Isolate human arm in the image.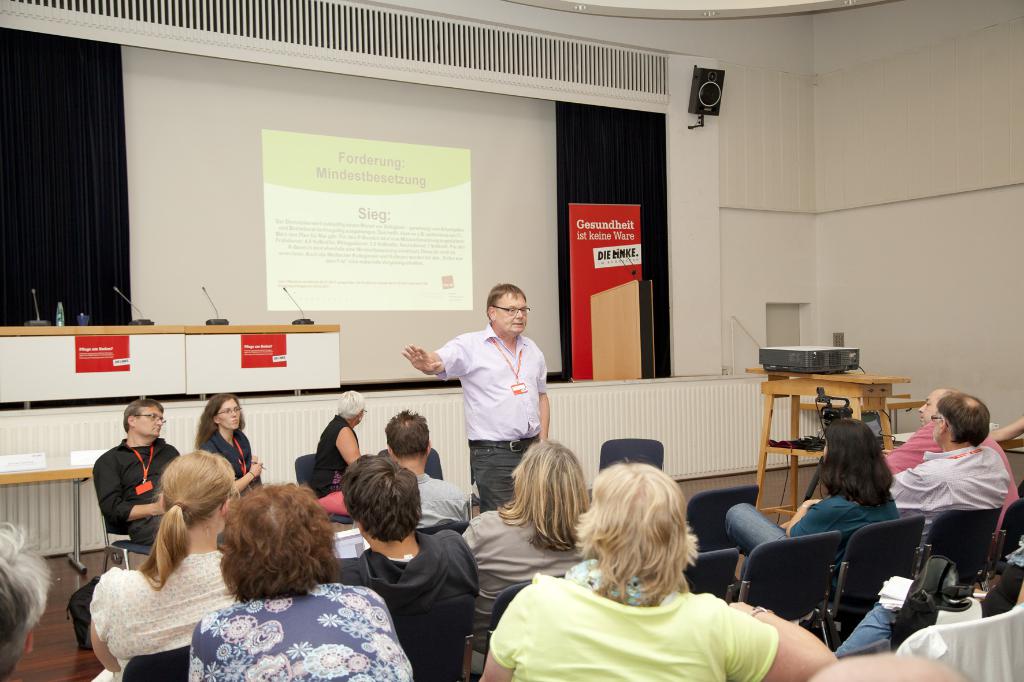
Isolated region: bbox=[247, 447, 260, 475].
